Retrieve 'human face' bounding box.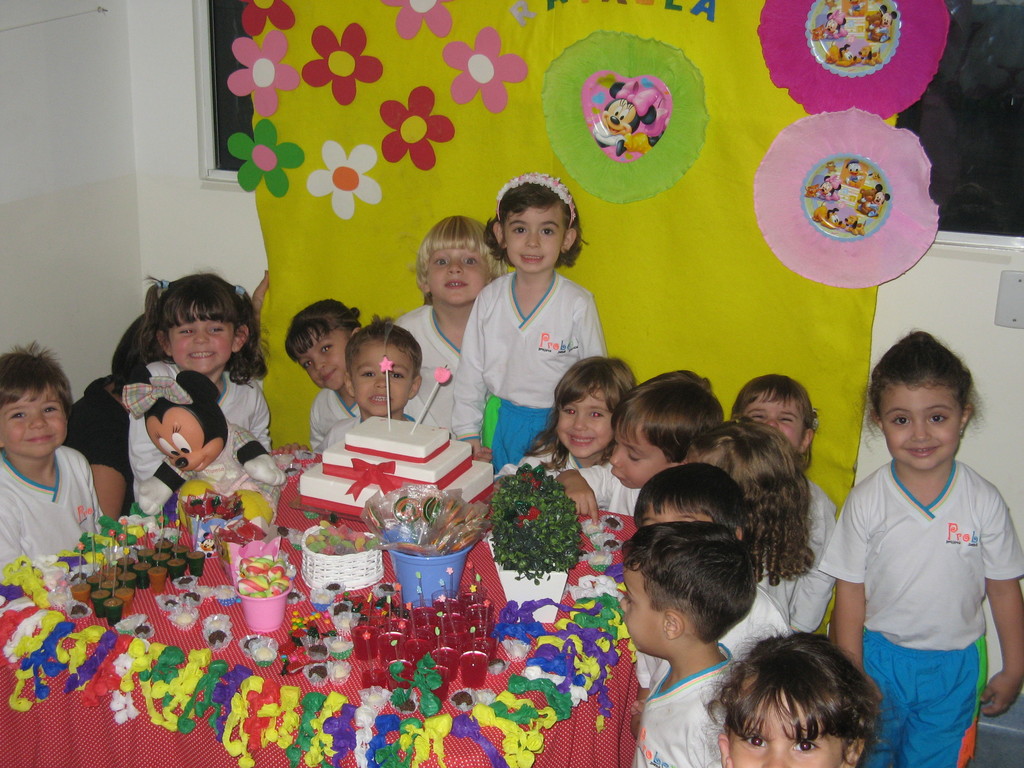
Bounding box: <box>620,576,671,657</box>.
